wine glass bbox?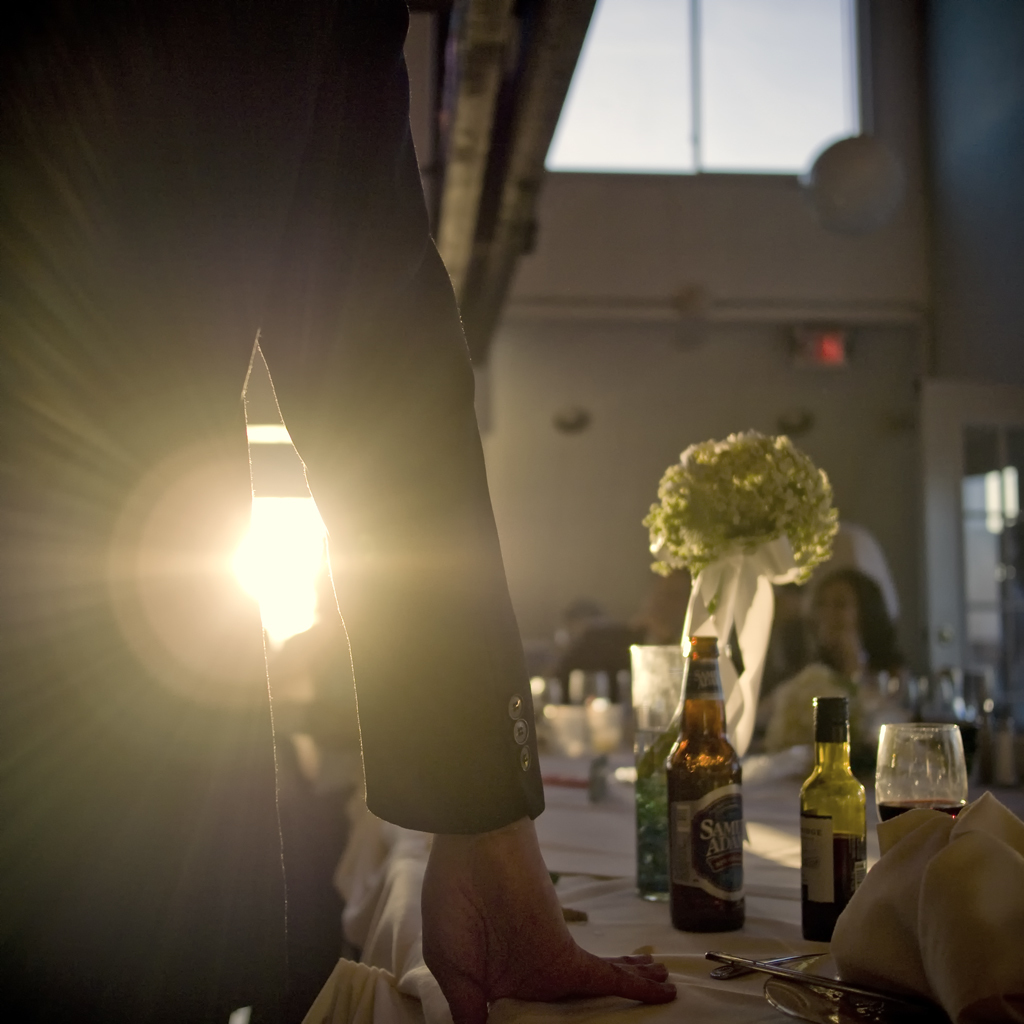
bbox(879, 725, 968, 829)
